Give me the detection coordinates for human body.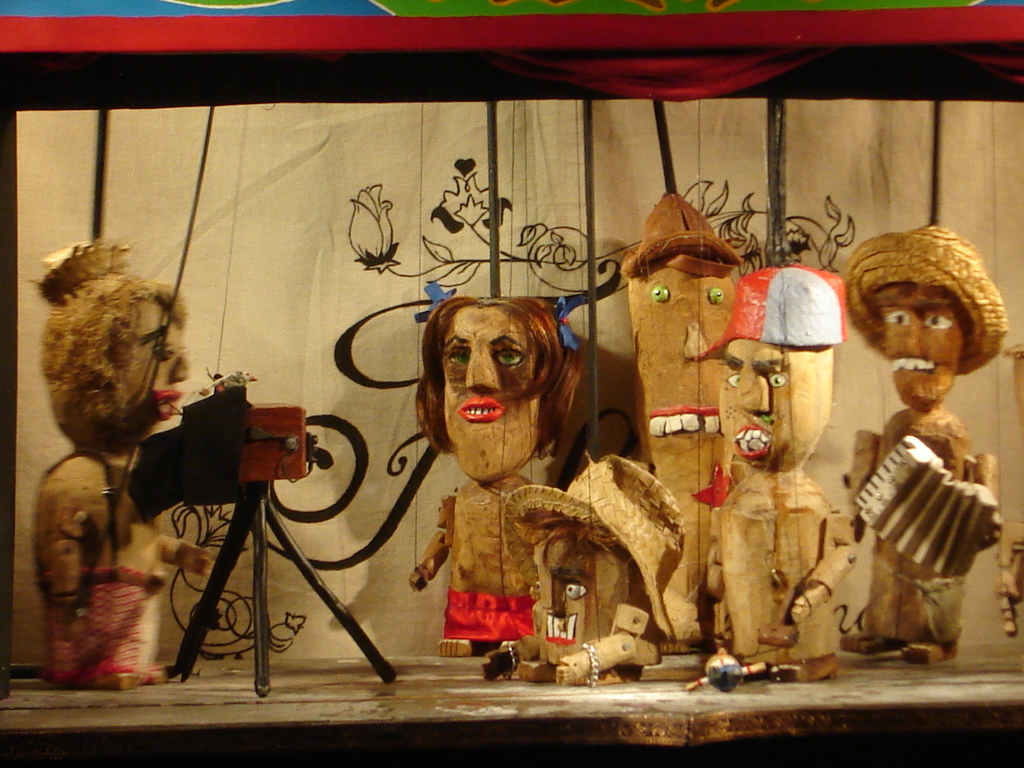
<region>34, 238, 230, 699</region>.
